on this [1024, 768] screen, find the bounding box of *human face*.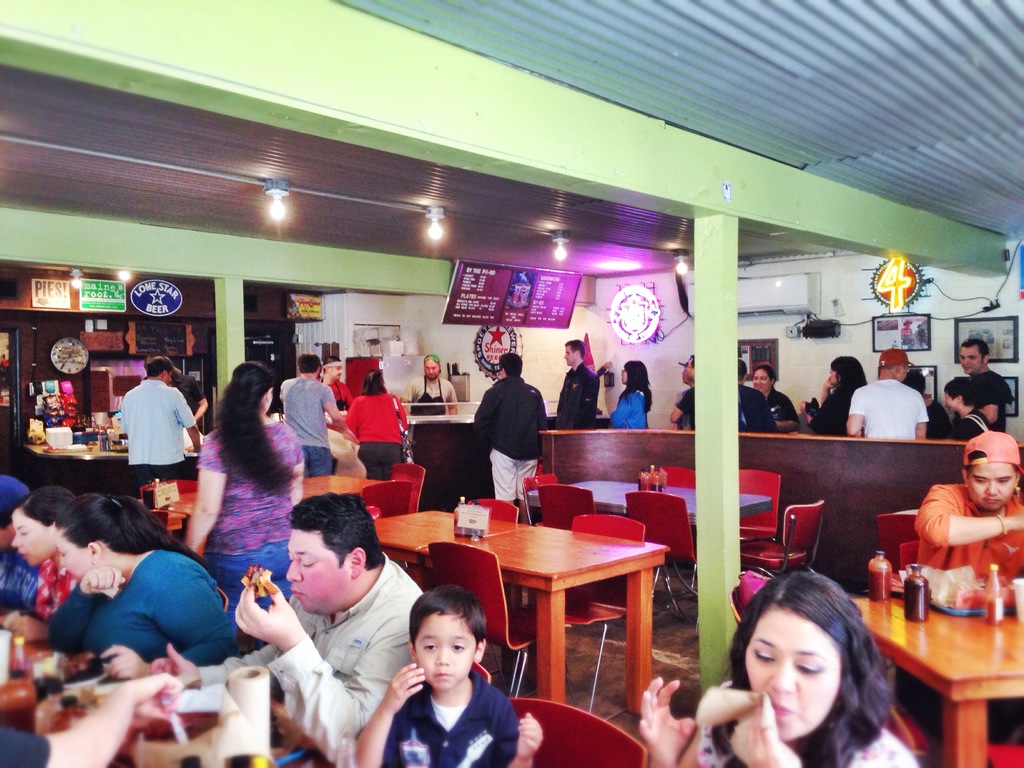
Bounding box: {"left": 423, "top": 360, "right": 440, "bottom": 381}.
